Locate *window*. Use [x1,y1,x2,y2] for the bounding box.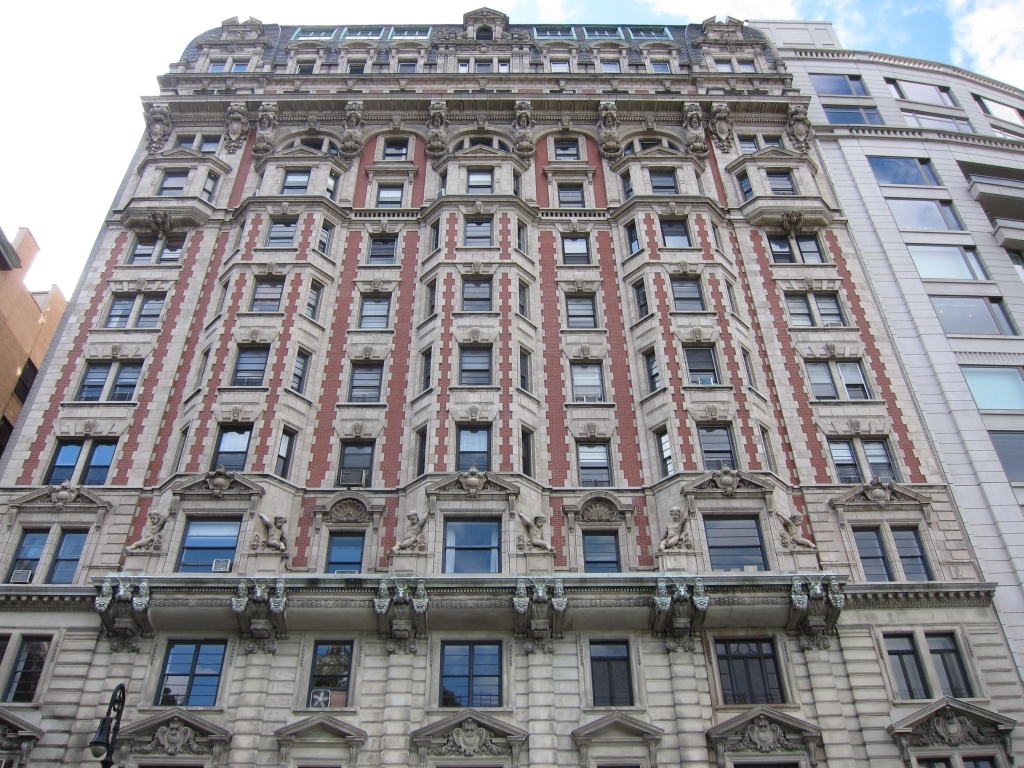
[839,356,871,396].
